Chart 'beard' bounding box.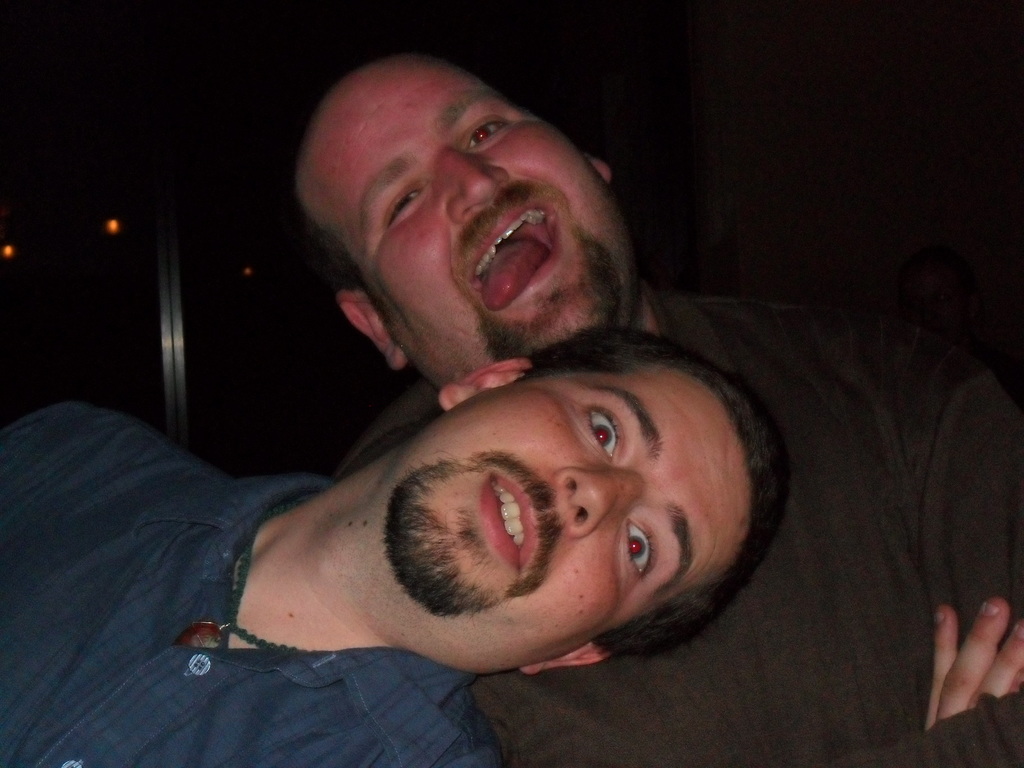
Charted: box=[474, 223, 625, 380].
